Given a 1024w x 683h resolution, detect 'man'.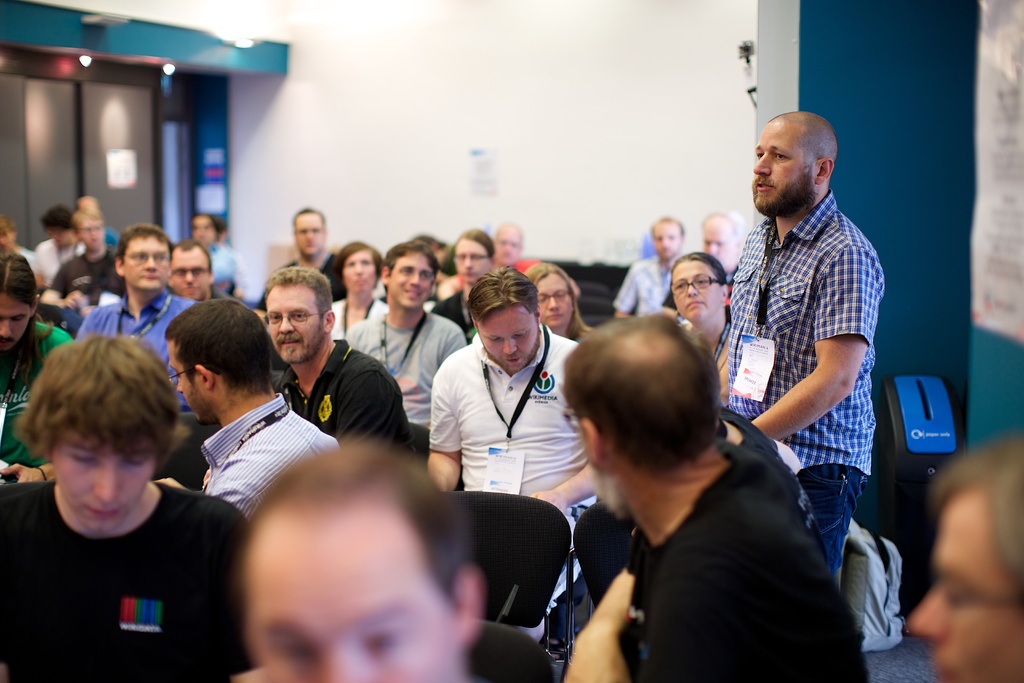
select_region(712, 103, 892, 592).
